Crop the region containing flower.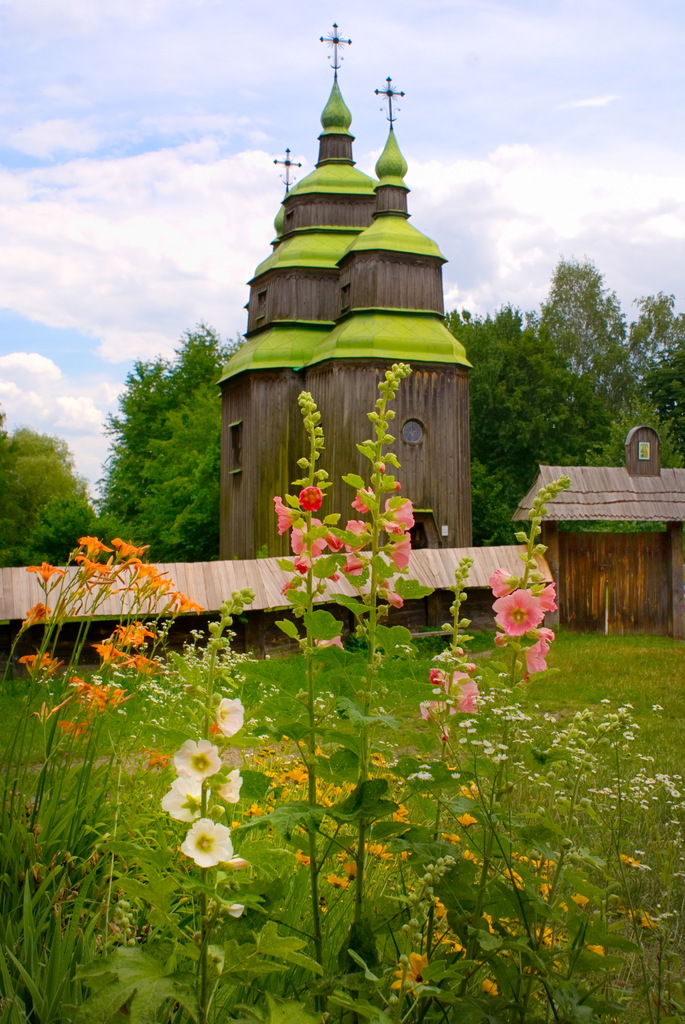
Crop region: <bbox>381, 588, 403, 607</bbox>.
